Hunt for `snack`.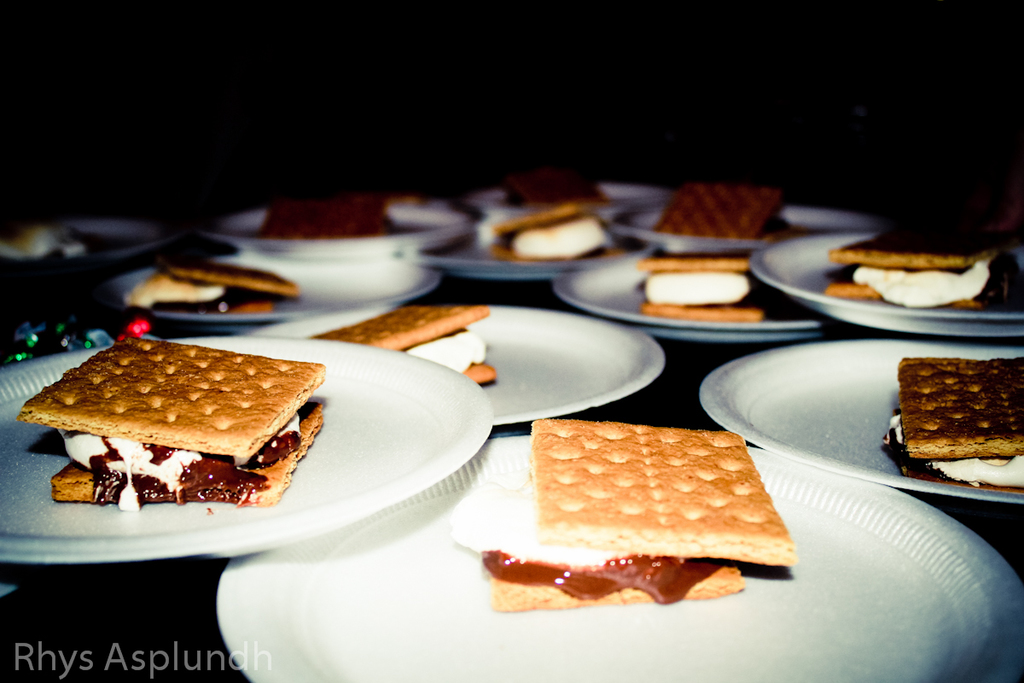
Hunted down at region(657, 174, 805, 243).
